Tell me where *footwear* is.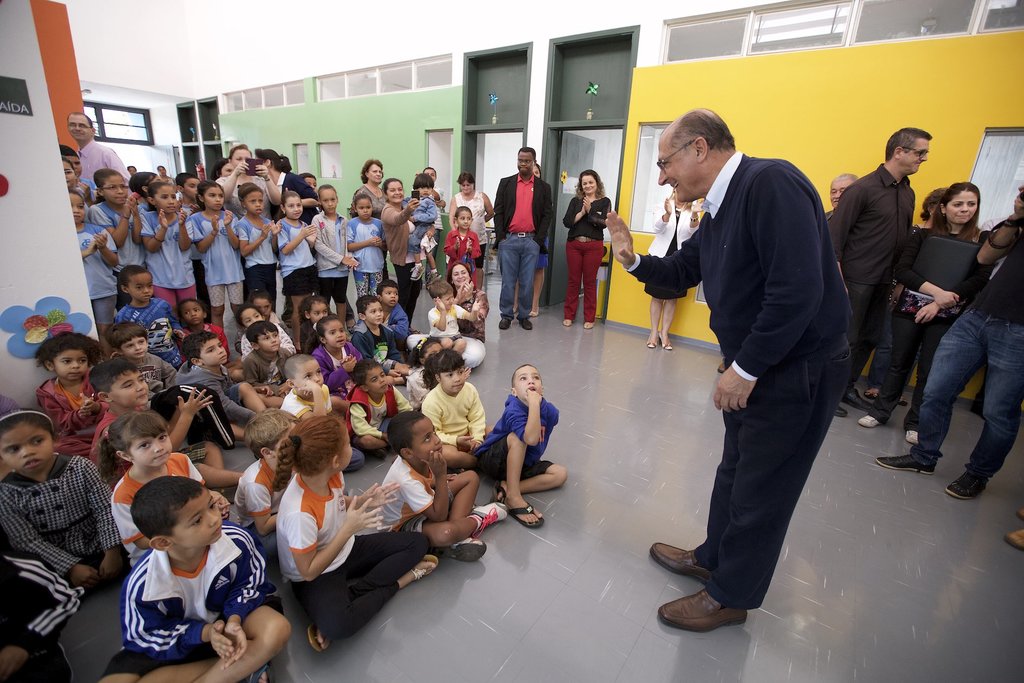
*footwear* is at 647,540,715,580.
